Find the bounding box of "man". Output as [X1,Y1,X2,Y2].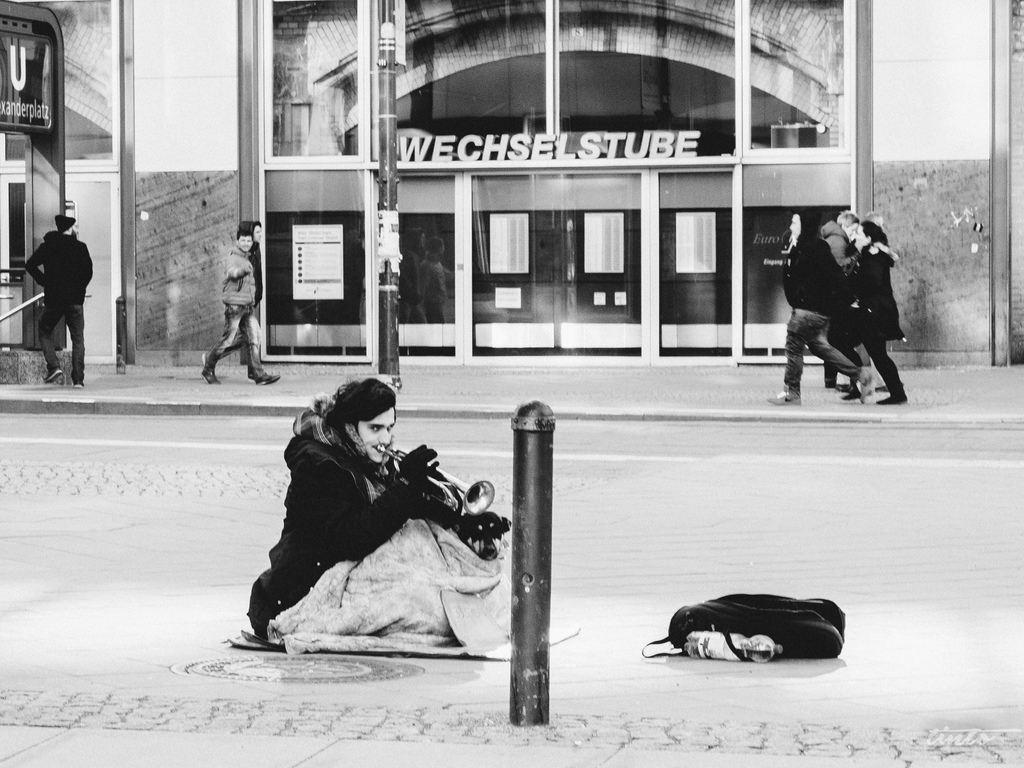
[13,203,85,378].
